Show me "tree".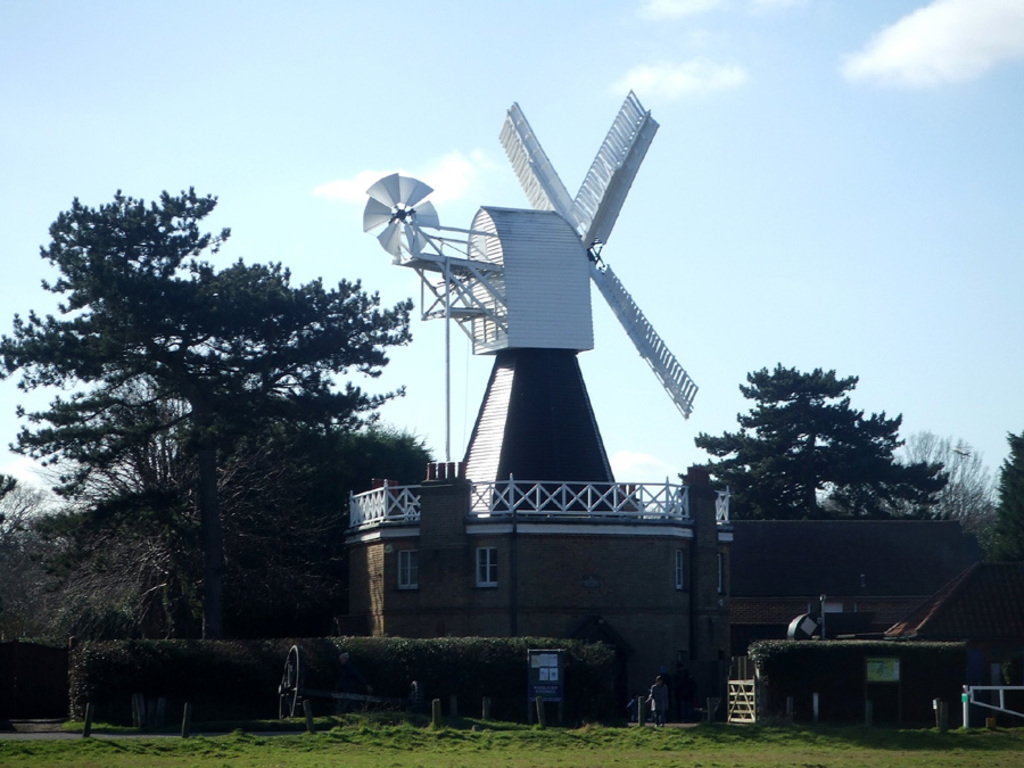
"tree" is here: BBox(949, 430, 1023, 695).
